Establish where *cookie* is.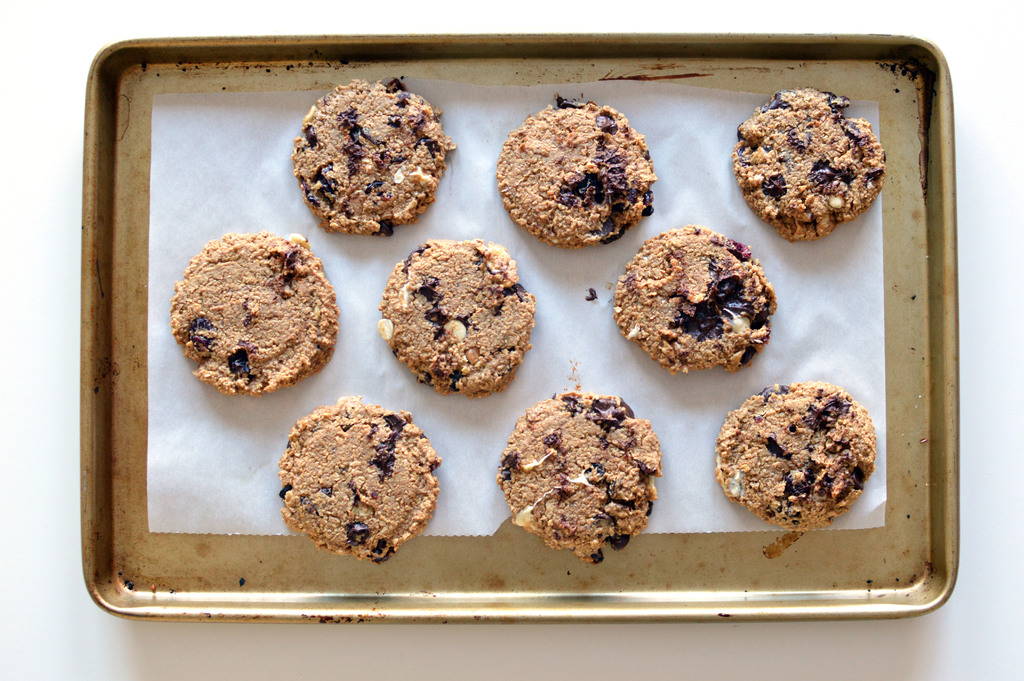
Established at {"x1": 729, "y1": 87, "x2": 888, "y2": 247}.
